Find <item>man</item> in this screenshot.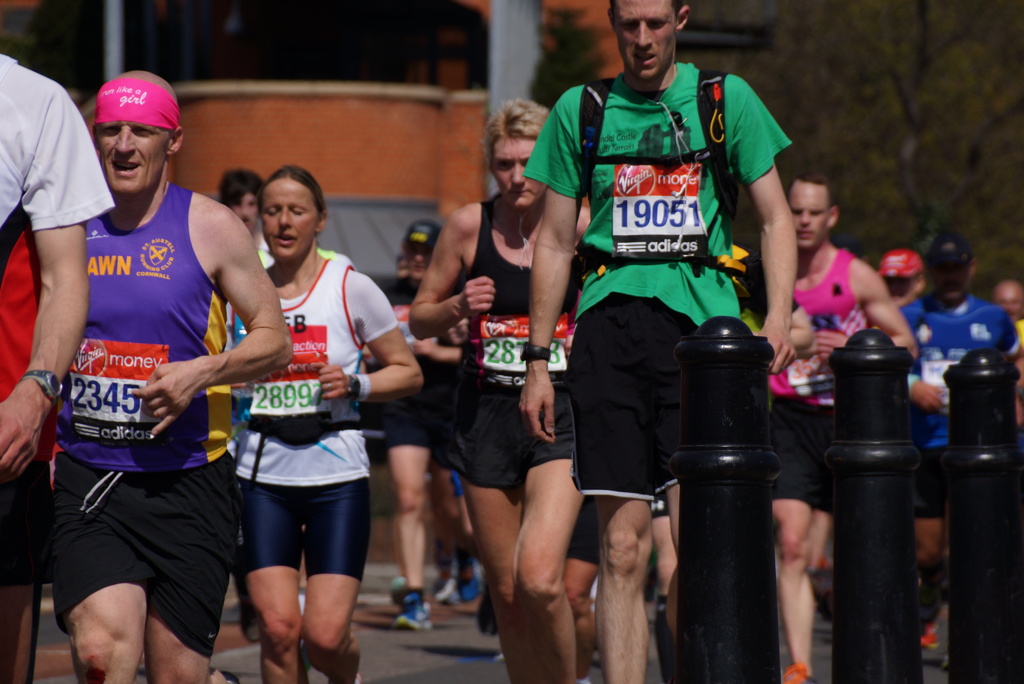
The bounding box for <item>man</item> is box(0, 54, 115, 683).
